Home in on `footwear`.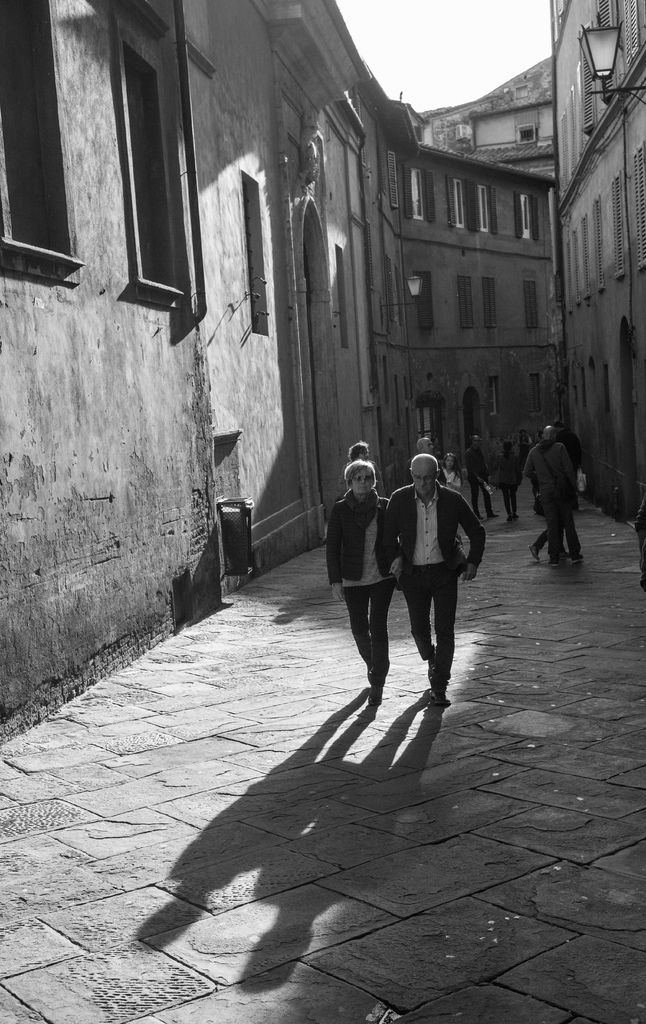
Homed in at {"left": 569, "top": 553, "right": 585, "bottom": 565}.
